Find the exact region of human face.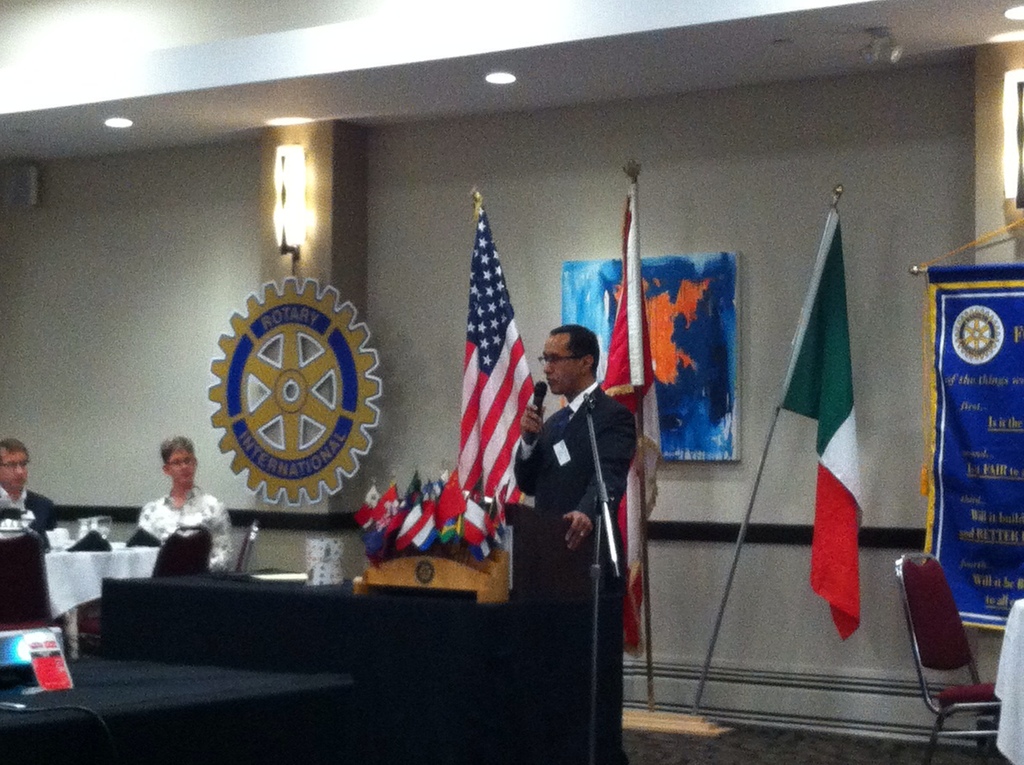
Exact region: <bbox>540, 328, 574, 391</bbox>.
